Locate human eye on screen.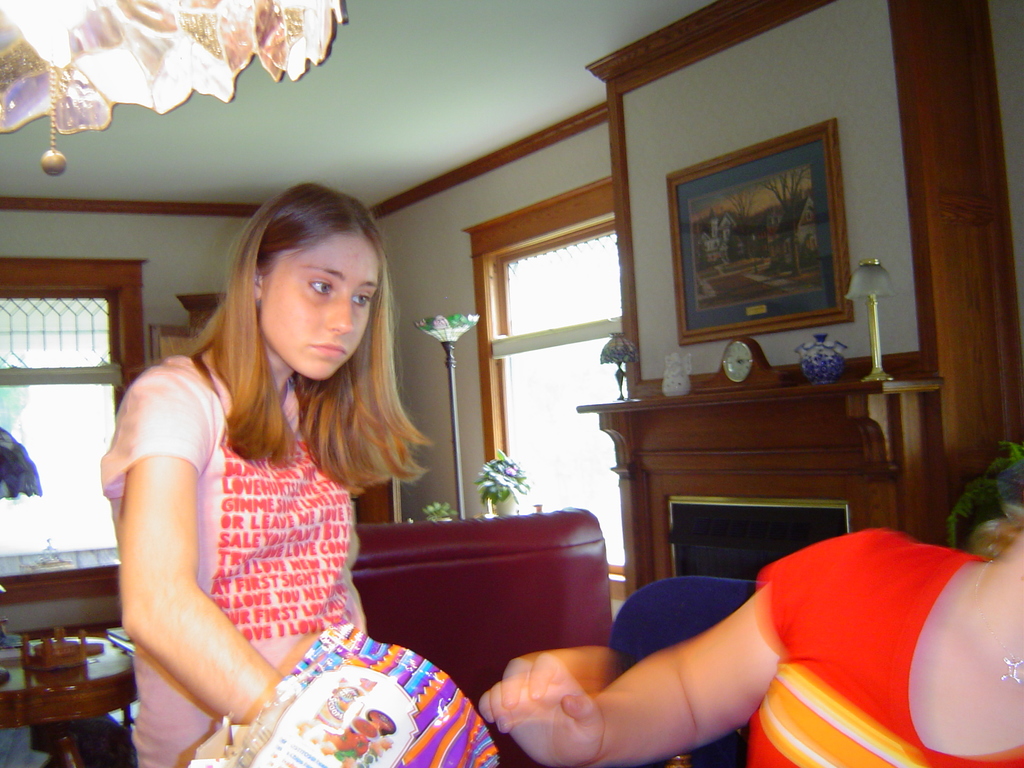
On screen at select_region(307, 276, 335, 301).
